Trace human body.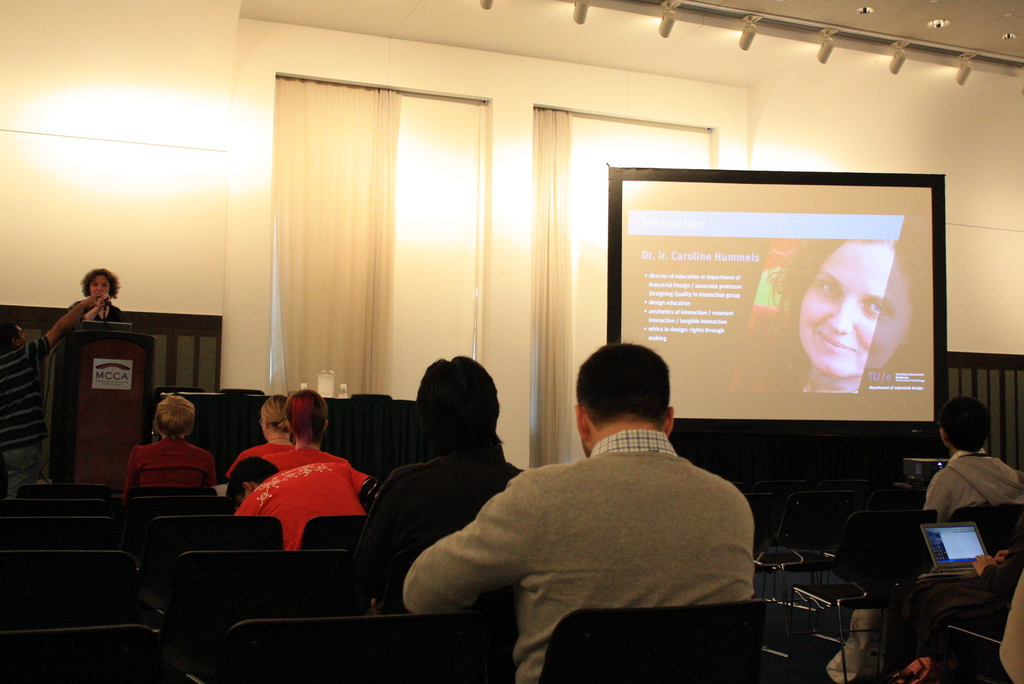
Traced to bbox=[418, 353, 769, 673].
